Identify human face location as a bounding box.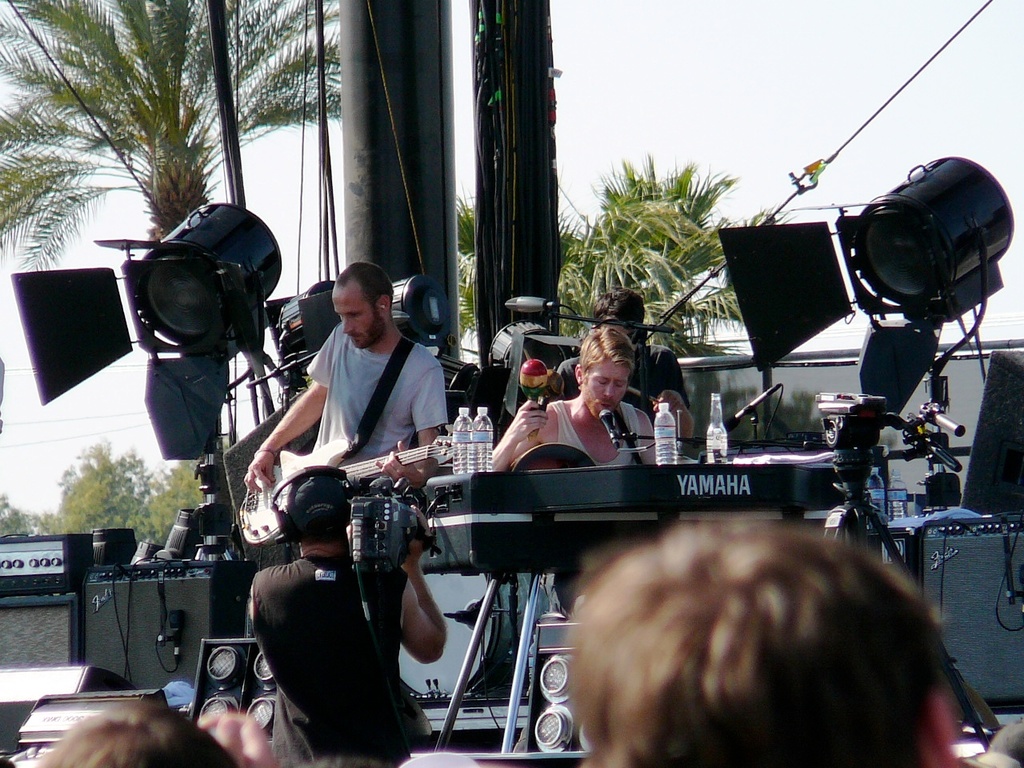
{"left": 329, "top": 282, "right": 378, "bottom": 346}.
